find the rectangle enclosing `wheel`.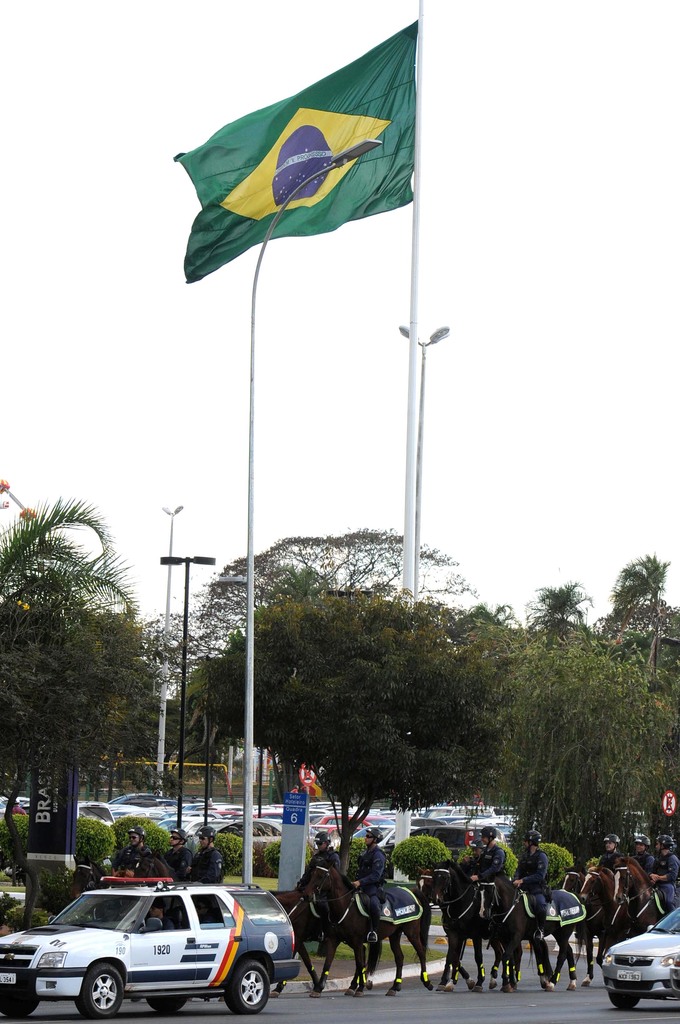
bbox=(135, 993, 197, 1016).
